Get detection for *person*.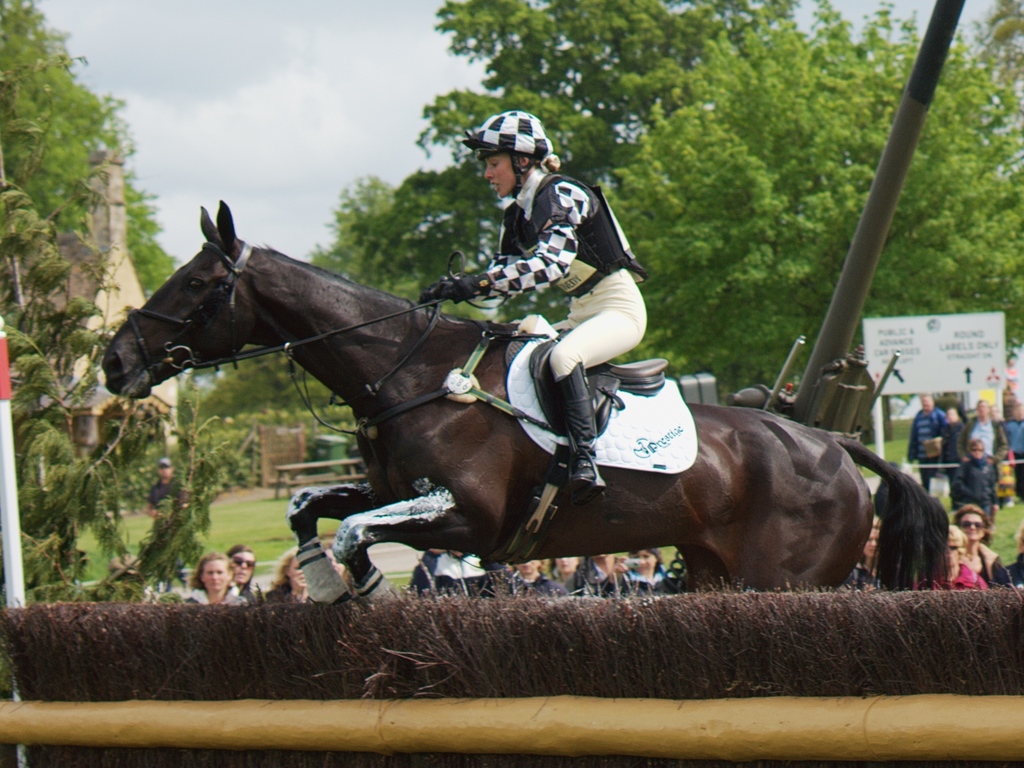
Detection: 542/556/579/590.
